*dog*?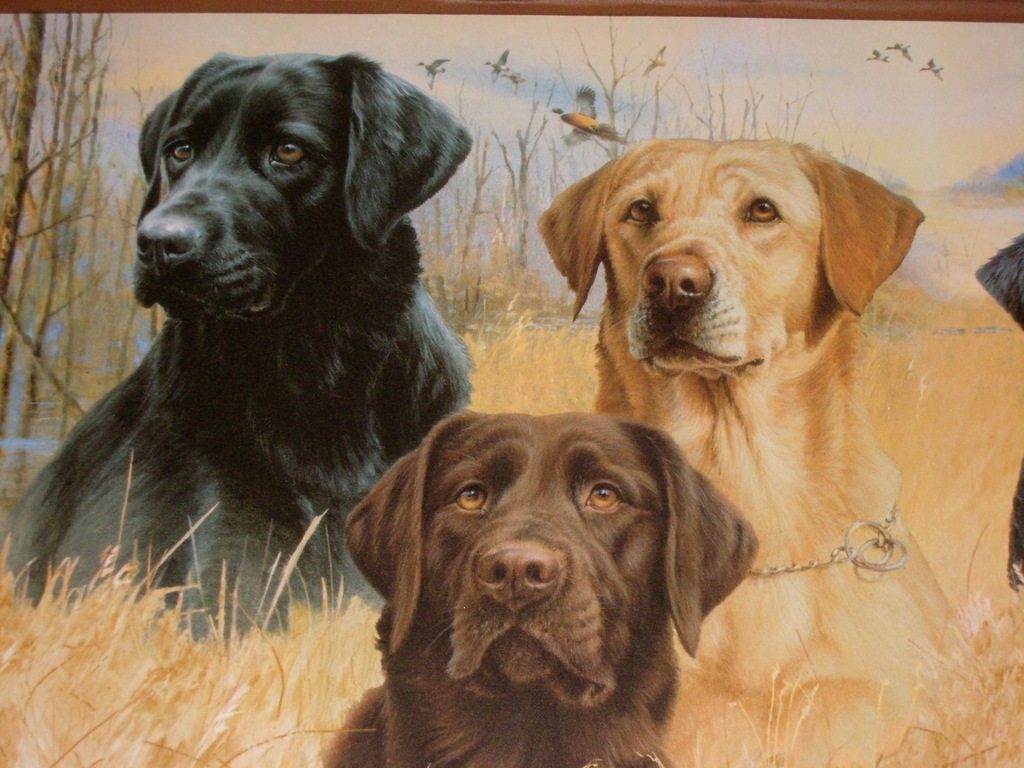
l=537, t=134, r=1023, b=767
